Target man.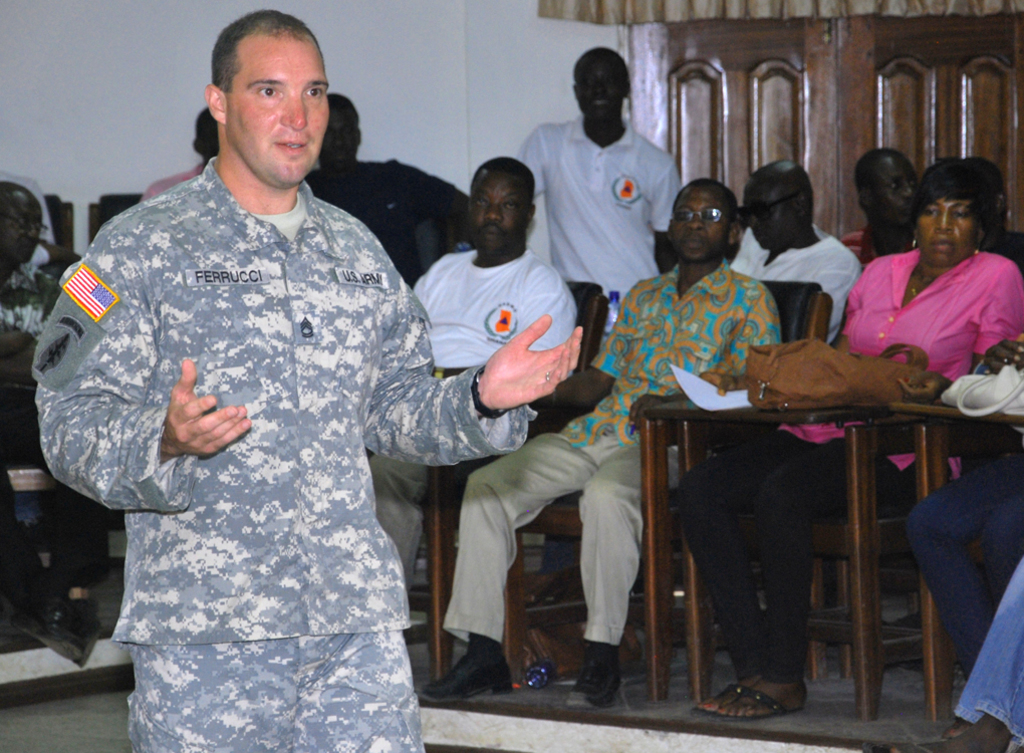
Target region: rect(723, 160, 861, 344).
